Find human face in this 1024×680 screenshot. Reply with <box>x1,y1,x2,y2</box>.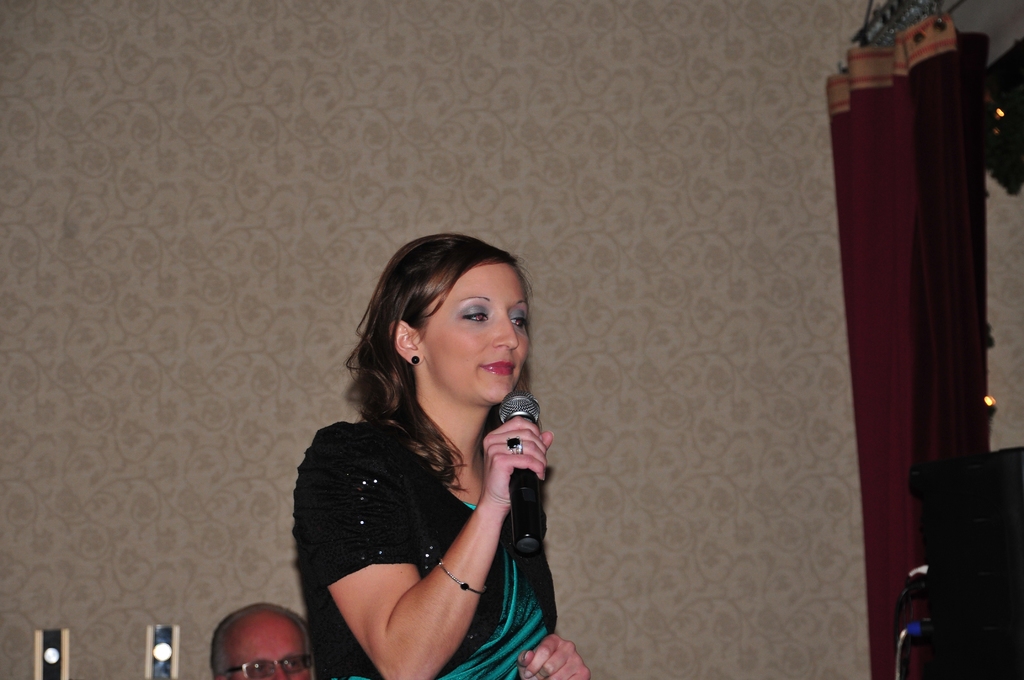
<box>420,270,534,401</box>.
